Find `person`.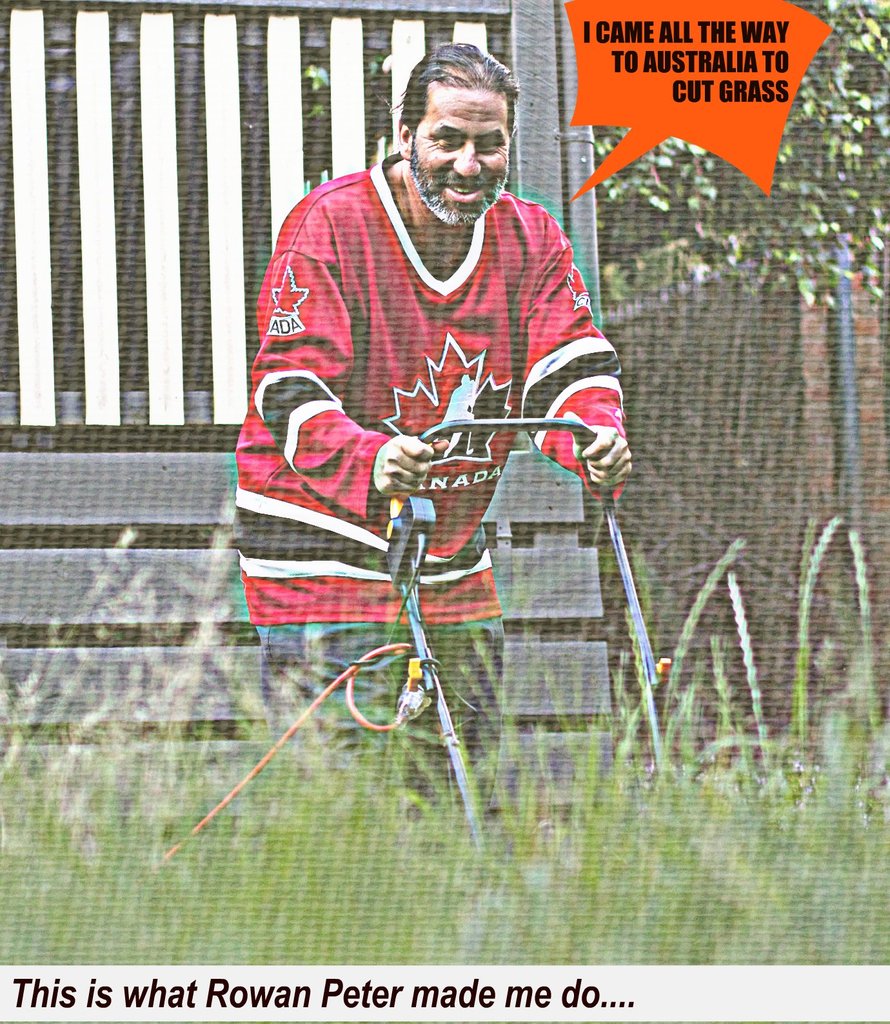
(225,59,609,856).
